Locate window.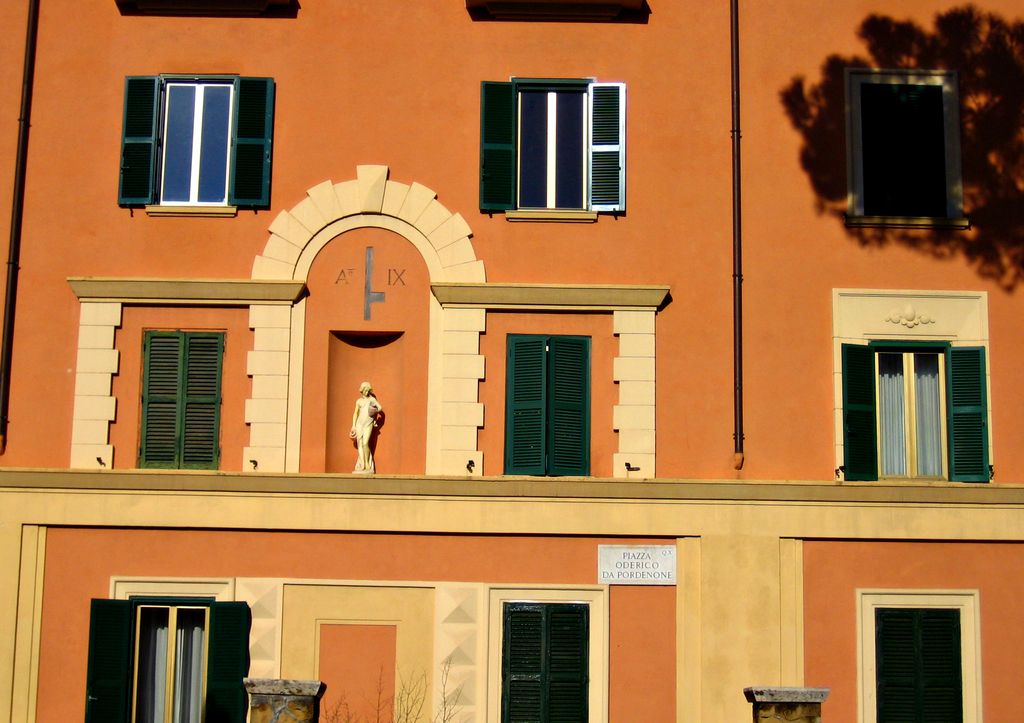
Bounding box: (79,598,255,722).
